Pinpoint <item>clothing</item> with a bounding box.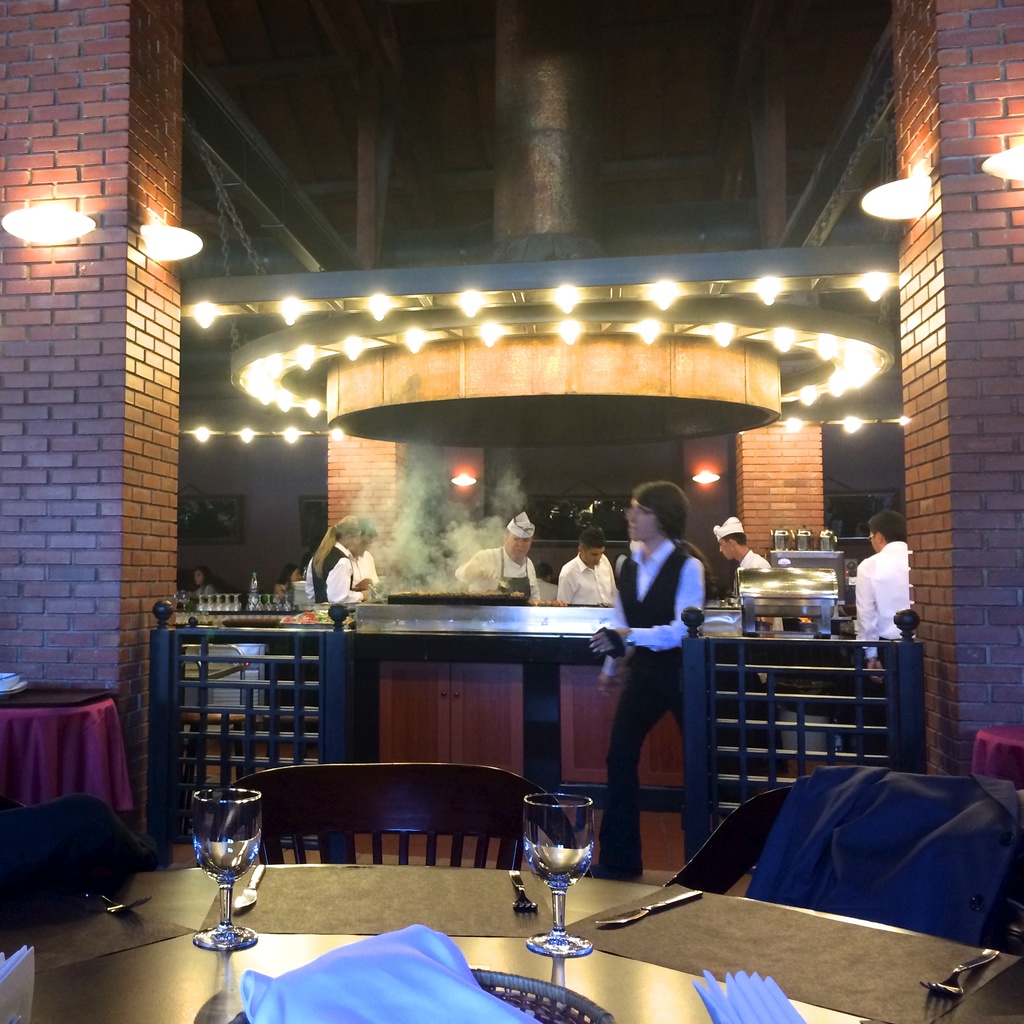
pyautogui.locateOnScreen(861, 544, 915, 655).
